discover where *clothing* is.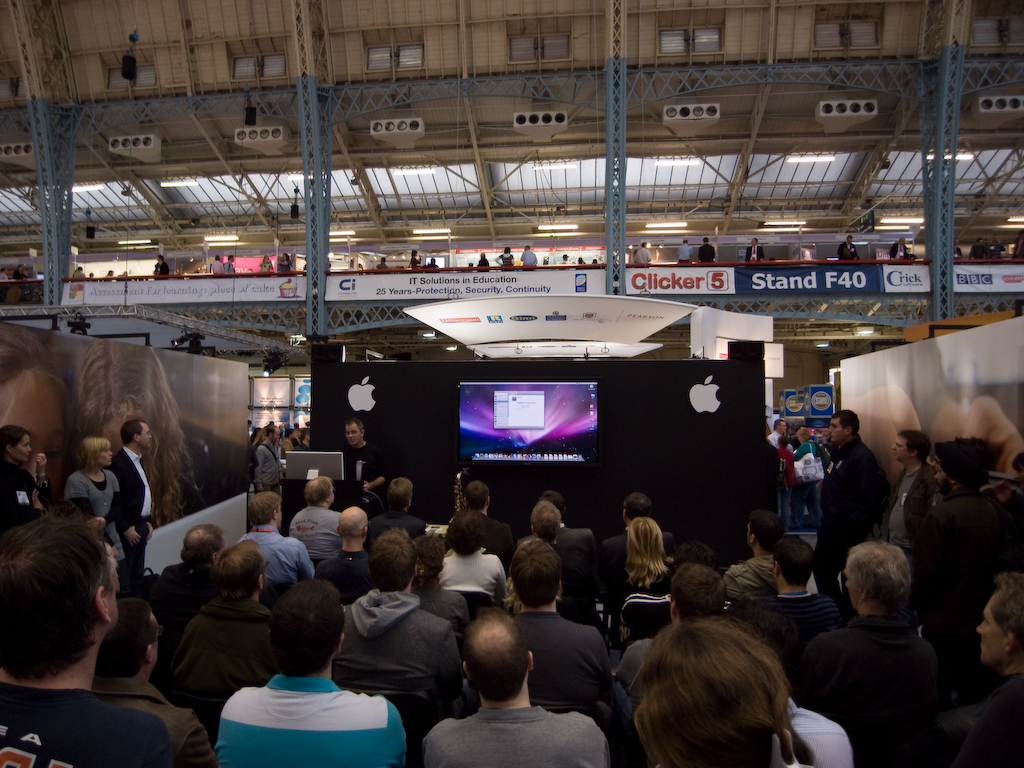
Discovered at pyautogui.locateOnScreen(228, 516, 305, 587).
